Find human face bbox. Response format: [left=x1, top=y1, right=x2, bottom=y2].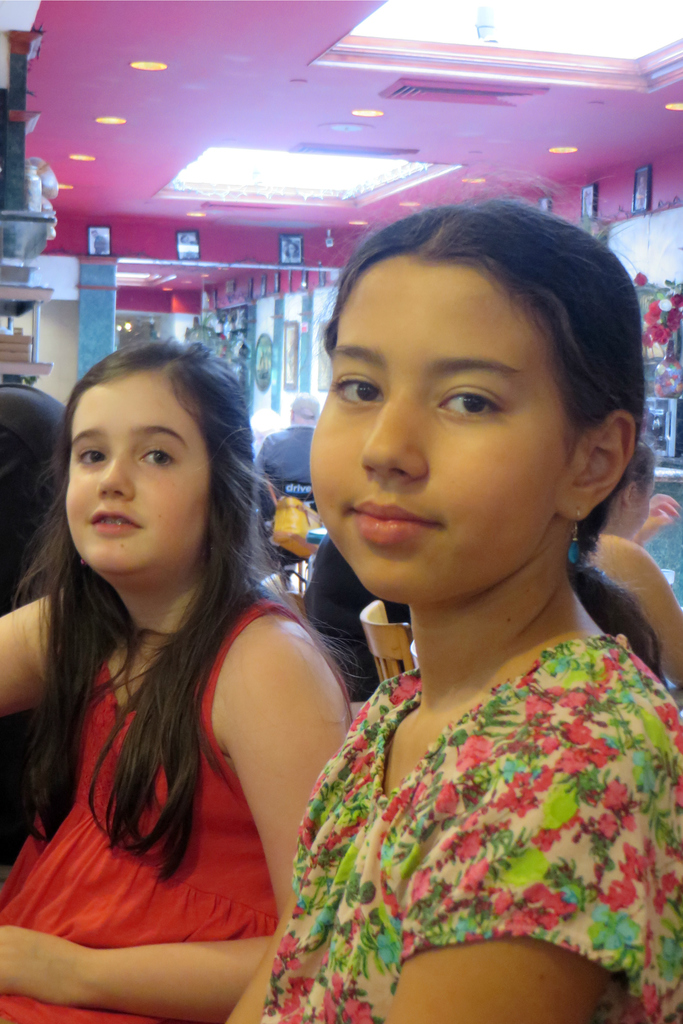
[left=309, top=254, right=565, bottom=604].
